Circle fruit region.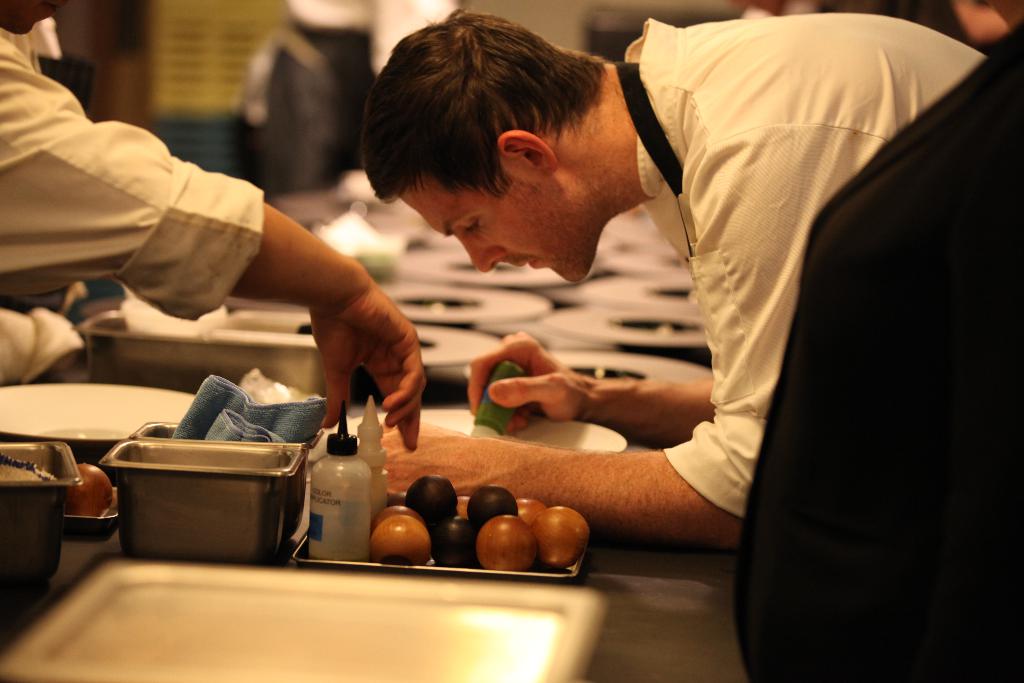
Region: BBox(59, 466, 106, 514).
